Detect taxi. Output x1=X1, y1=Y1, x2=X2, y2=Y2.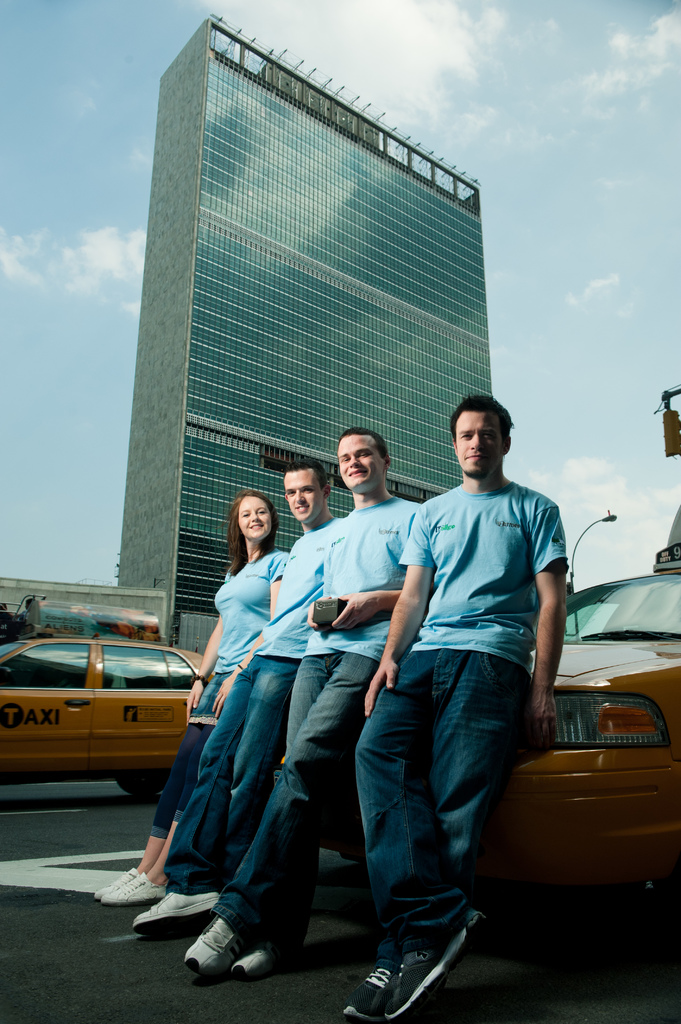
x1=0, y1=621, x2=210, y2=810.
